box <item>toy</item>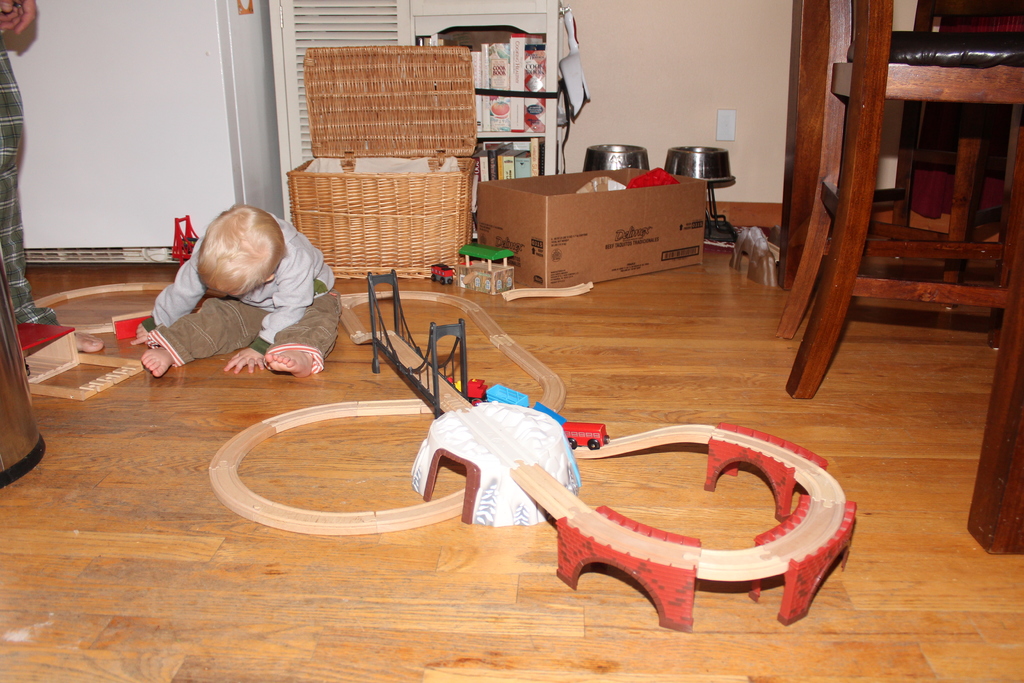
[625,167,676,189]
